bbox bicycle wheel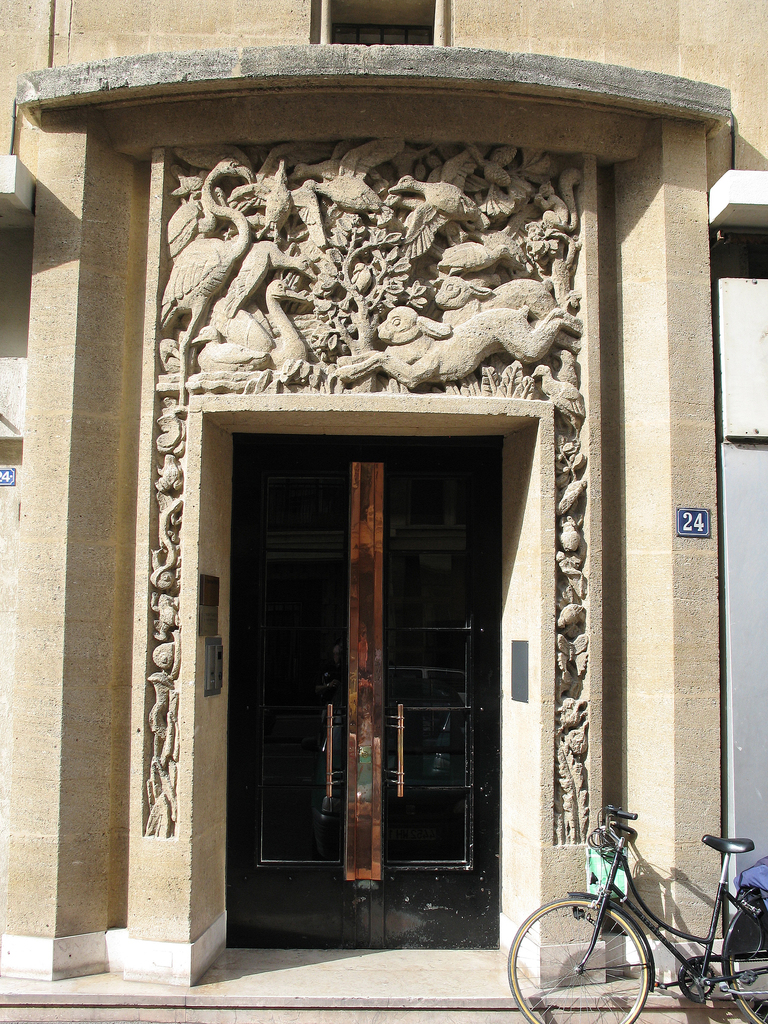
locate(504, 900, 657, 1023)
